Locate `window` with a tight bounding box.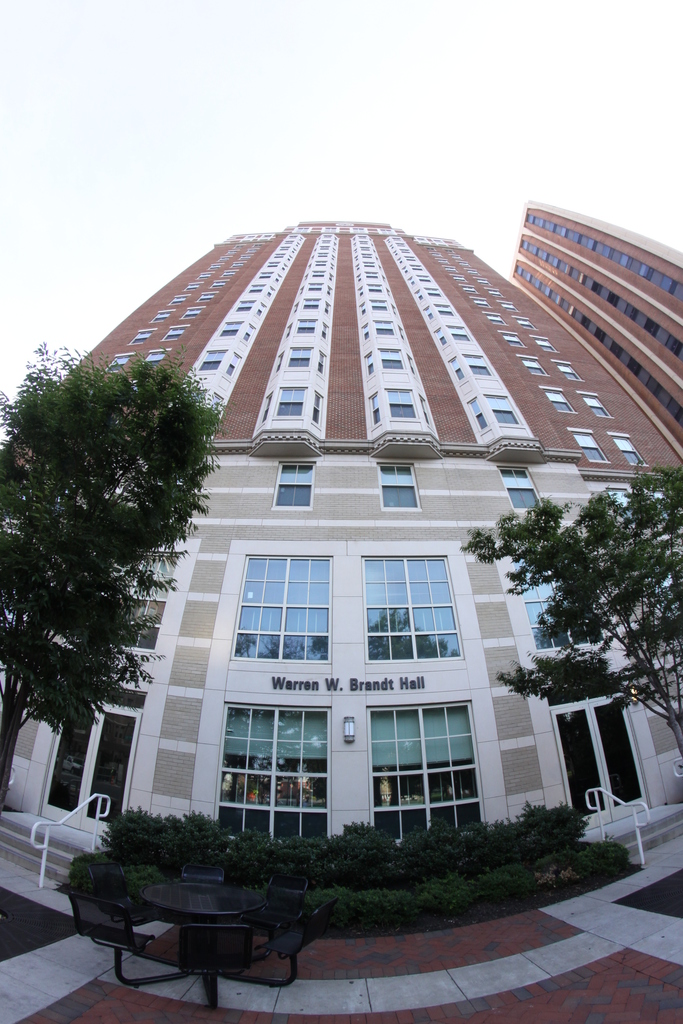
{"x1": 501, "y1": 300, "x2": 515, "y2": 309}.
